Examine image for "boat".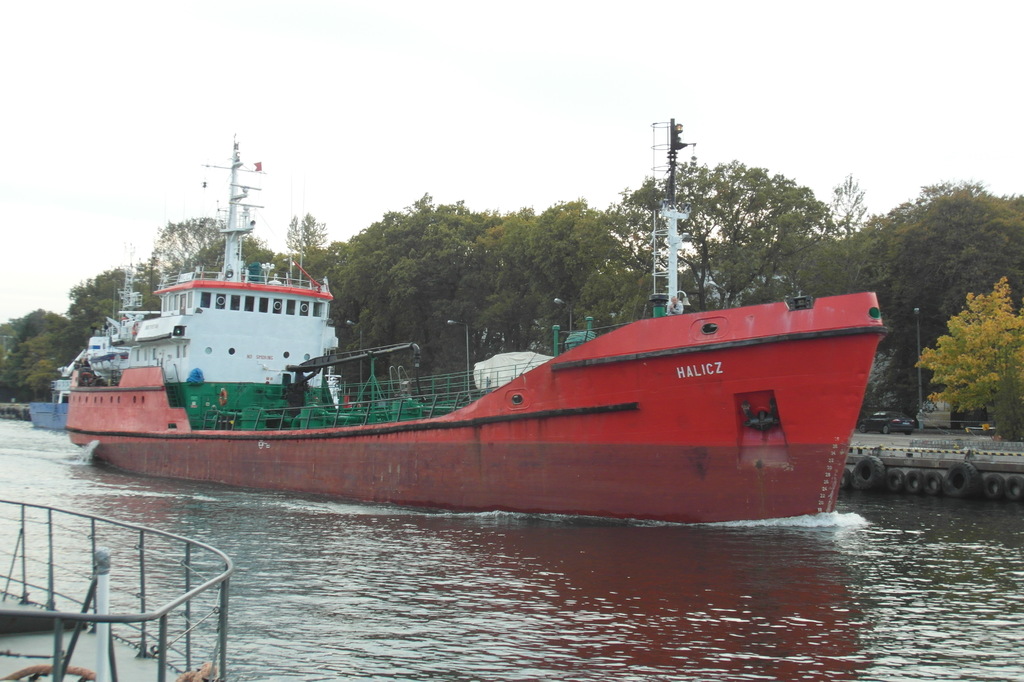
Examination result: (left=88, top=174, right=798, bottom=507).
